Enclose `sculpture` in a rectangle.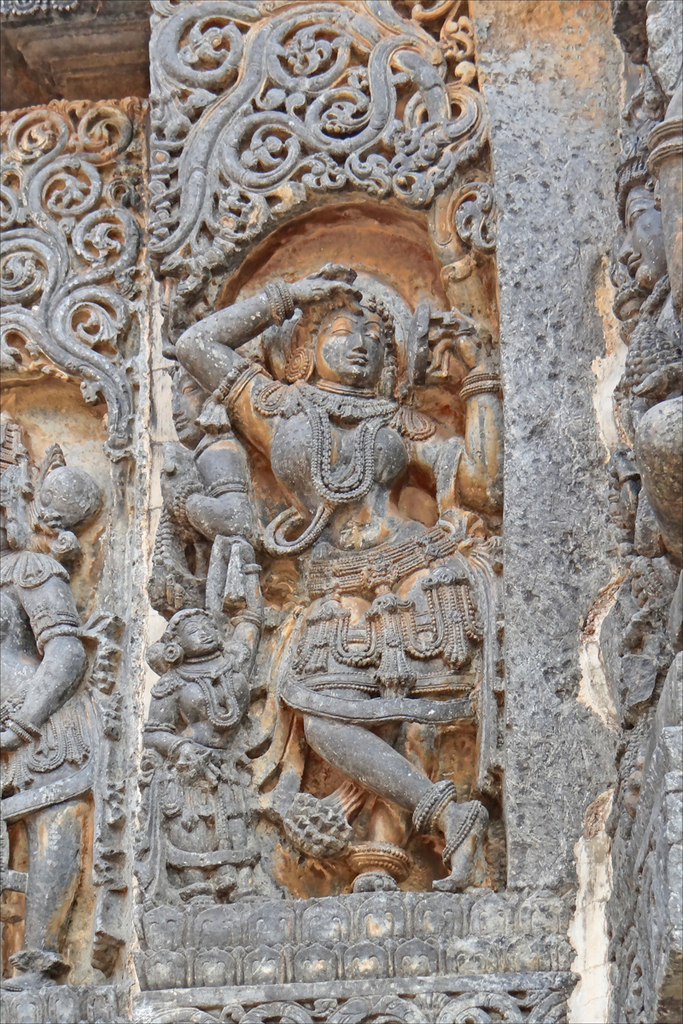
<box>0,406,137,1004</box>.
